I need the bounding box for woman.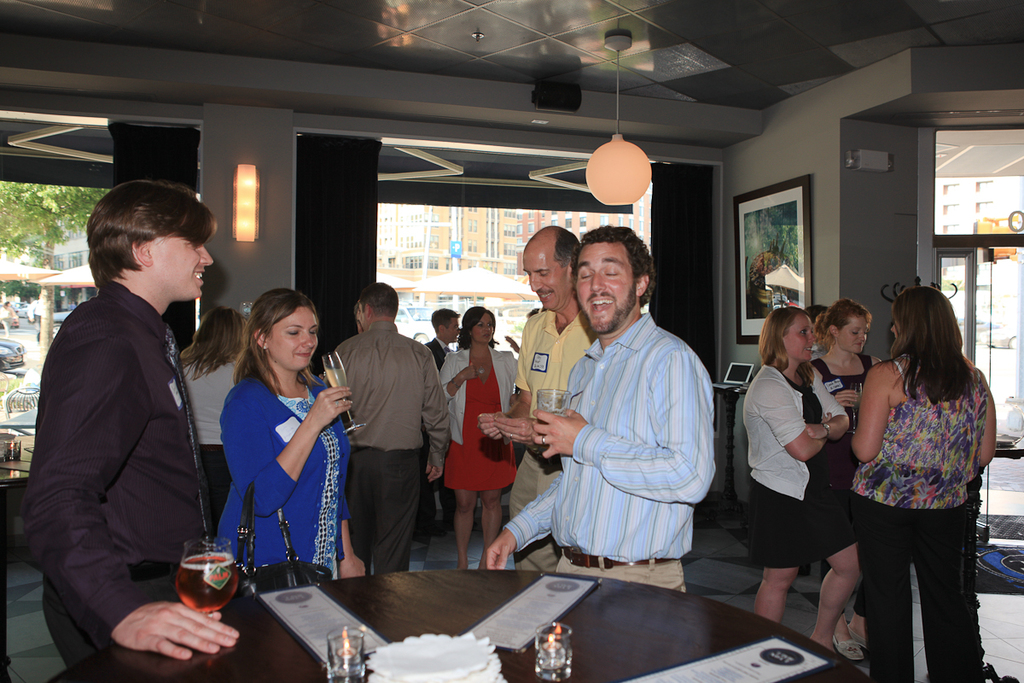
Here it is: select_region(835, 267, 997, 670).
